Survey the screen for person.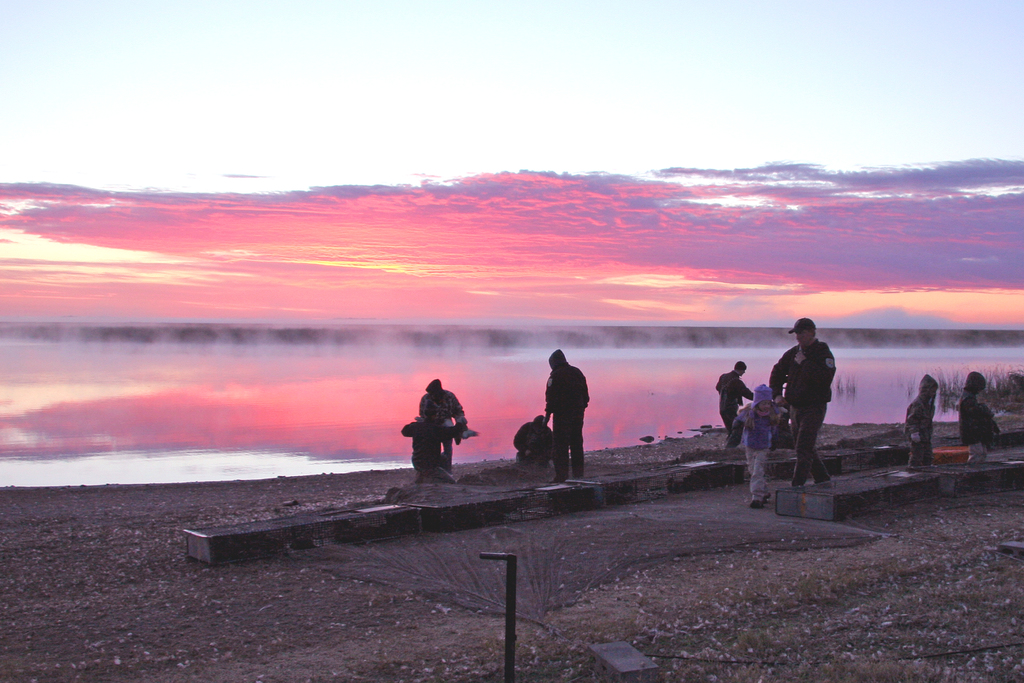
Survey found: <region>714, 362, 758, 443</region>.
